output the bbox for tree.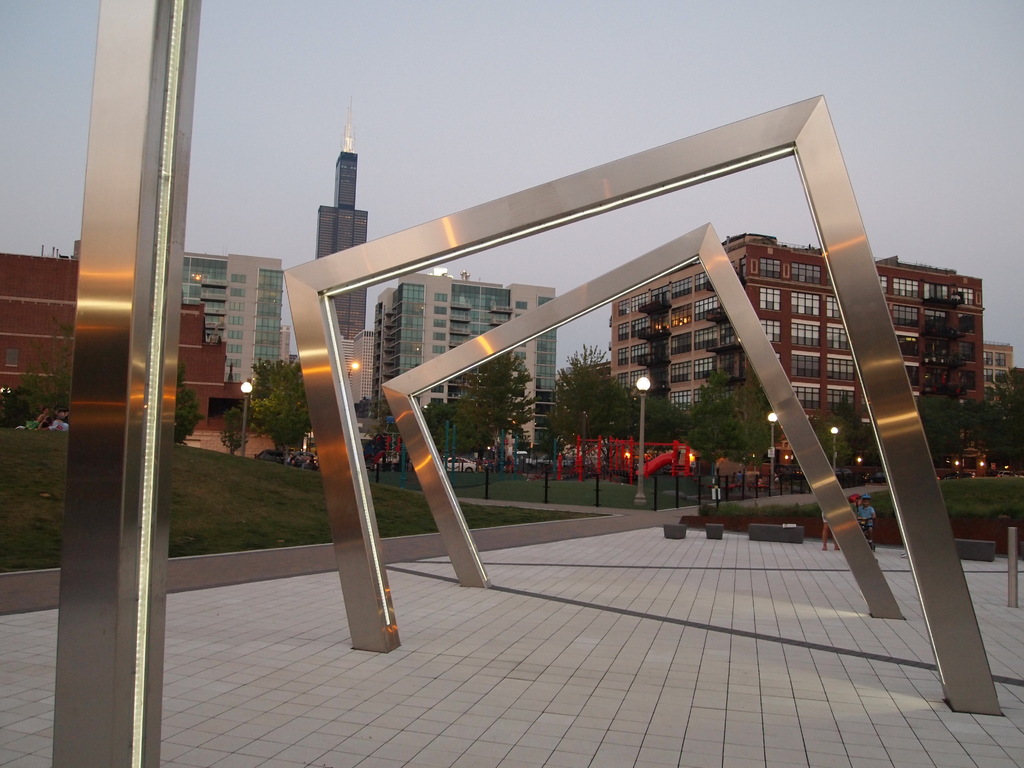
x1=547, y1=344, x2=619, y2=501.
